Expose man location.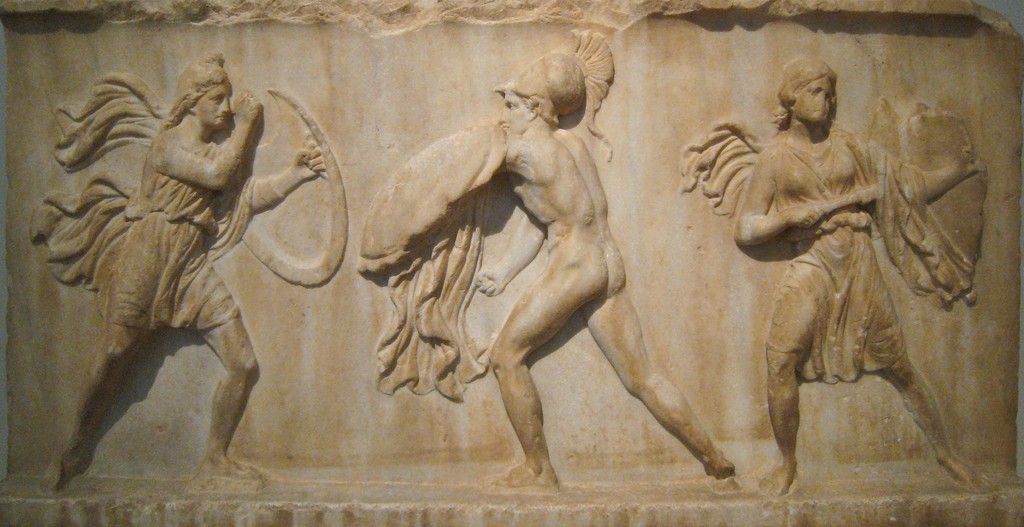
Exposed at [712, 58, 971, 497].
